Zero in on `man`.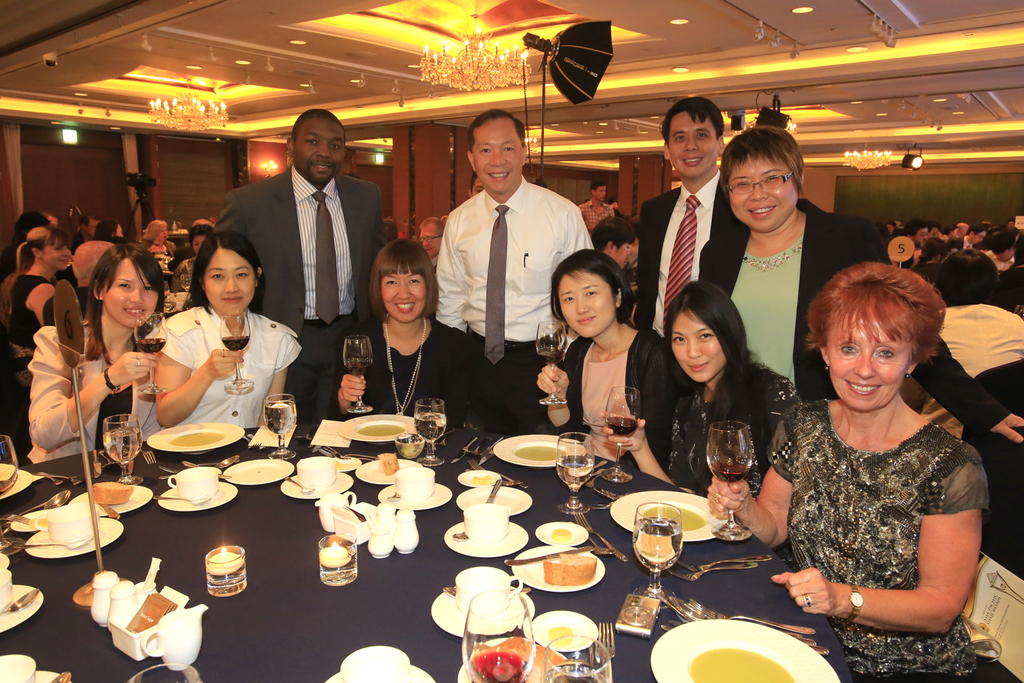
Zeroed in: box=[636, 76, 742, 352].
